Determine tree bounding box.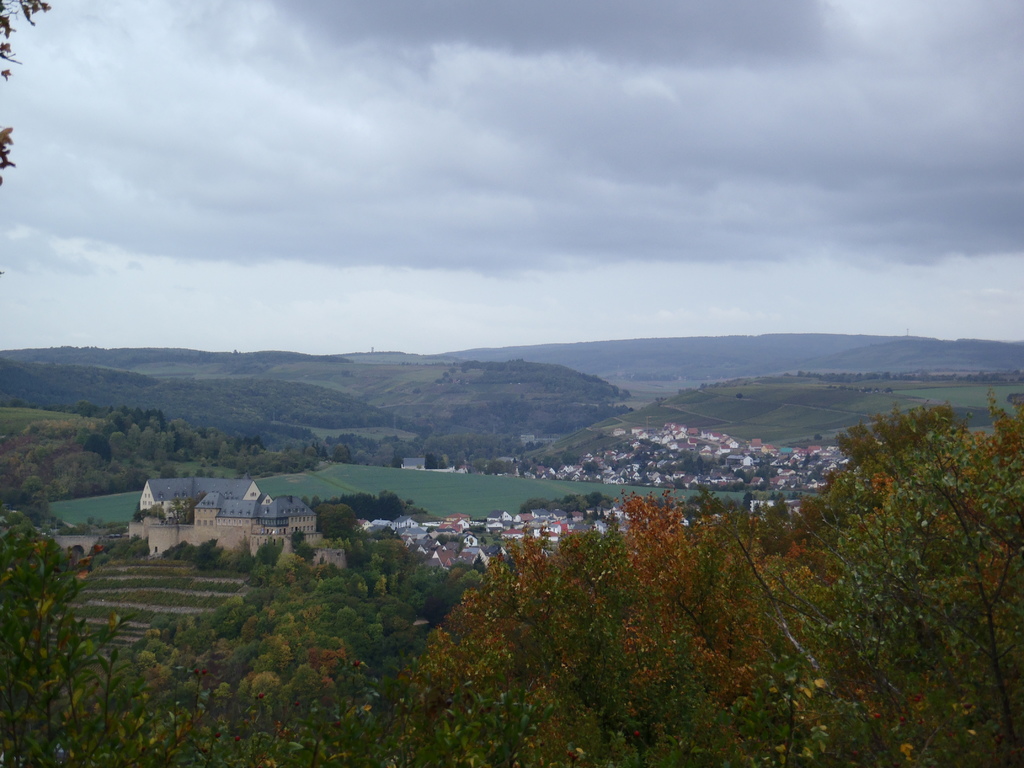
Determined: [x1=349, y1=498, x2=826, y2=767].
